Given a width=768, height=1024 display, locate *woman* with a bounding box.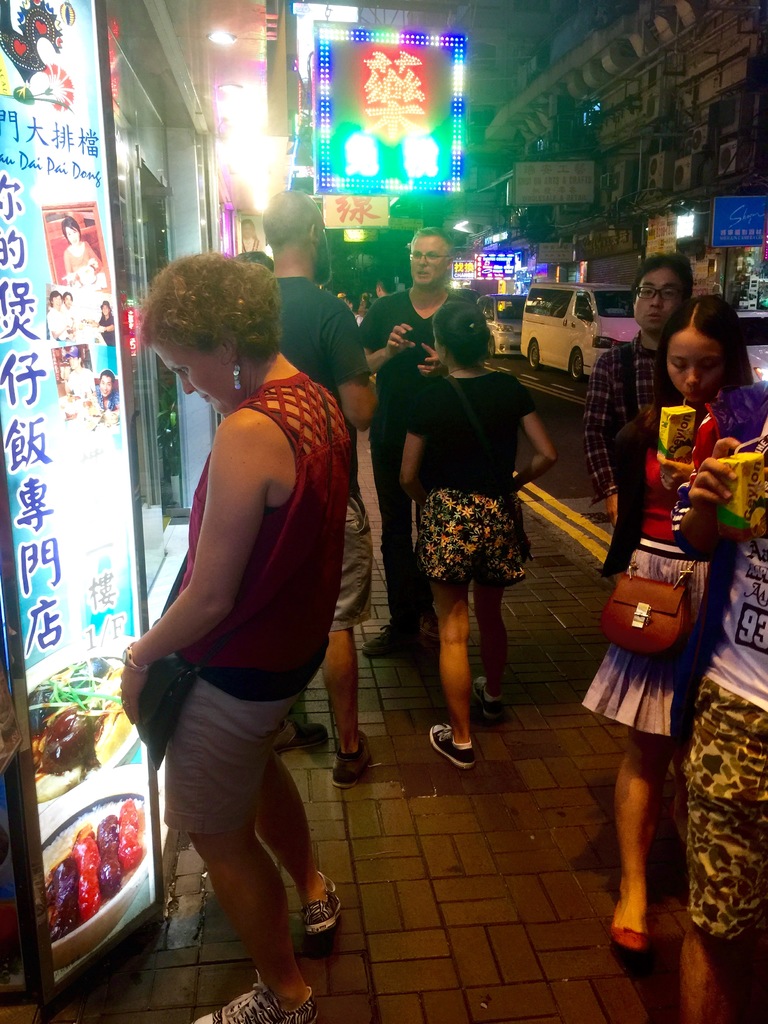
Located: locate(240, 218, 263, 253).
